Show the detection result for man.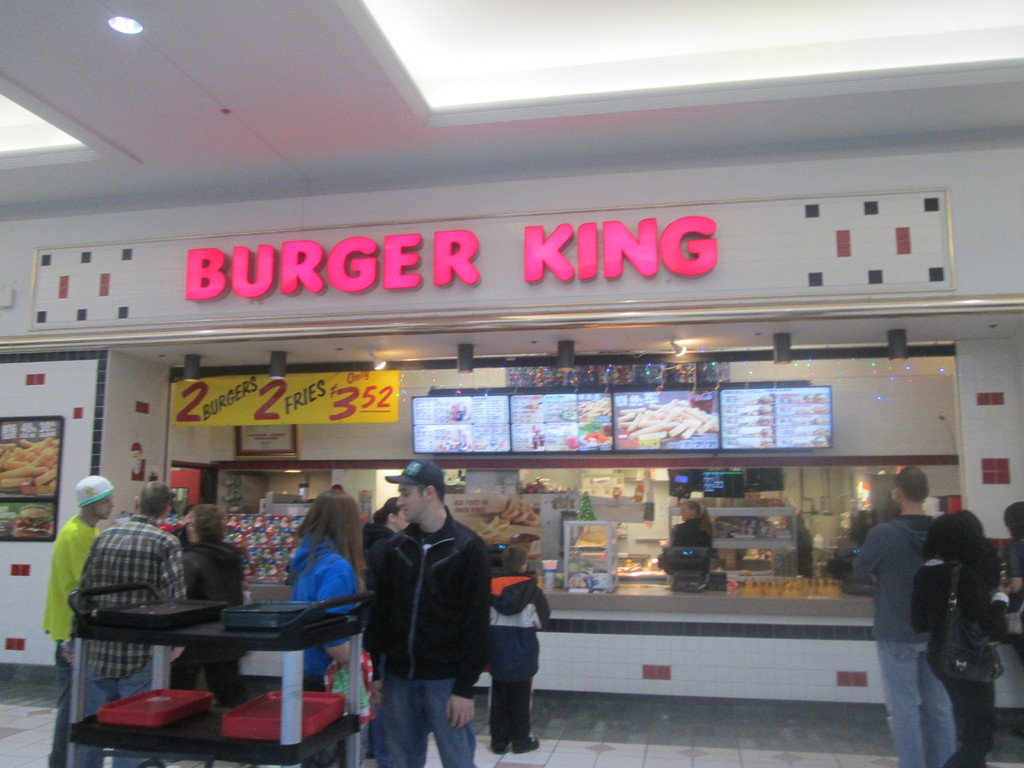
Rect(67, 479, 197, 767).
